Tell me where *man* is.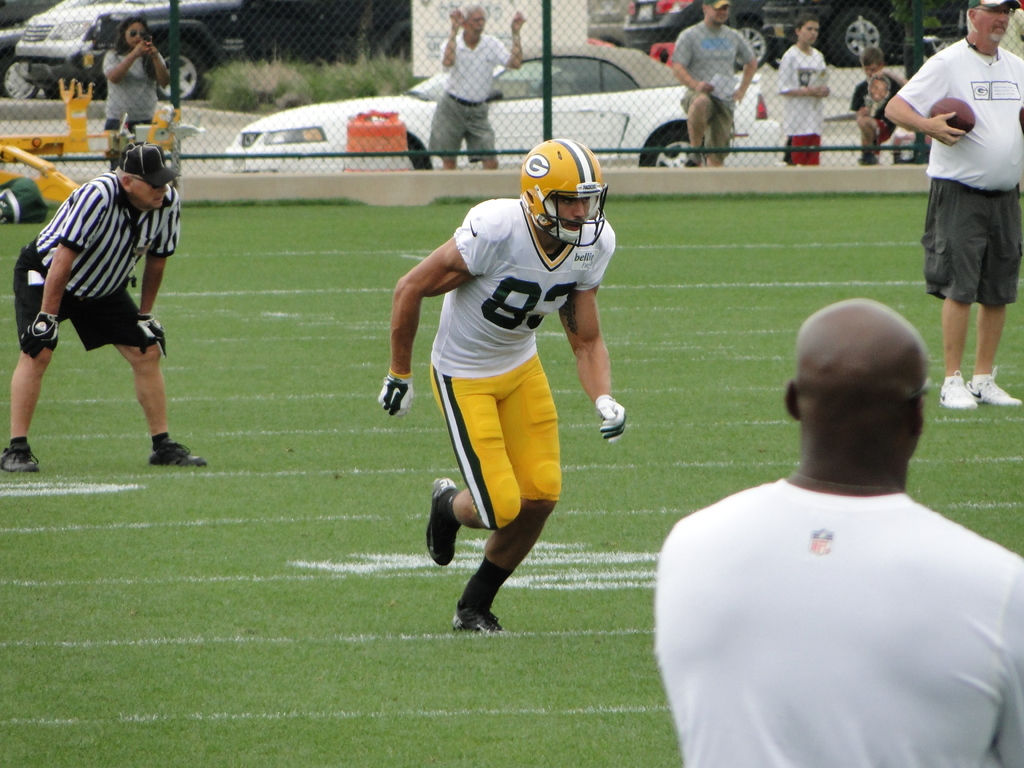
*man* is at region(668, 1, 760, 165).
